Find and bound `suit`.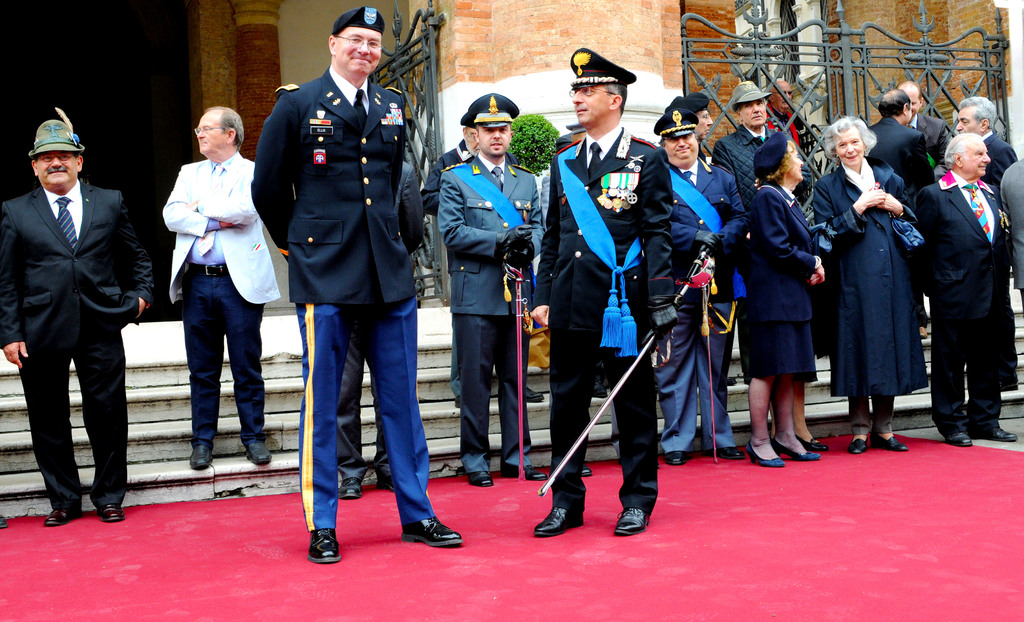
Bound: [908,169,1014,425].
